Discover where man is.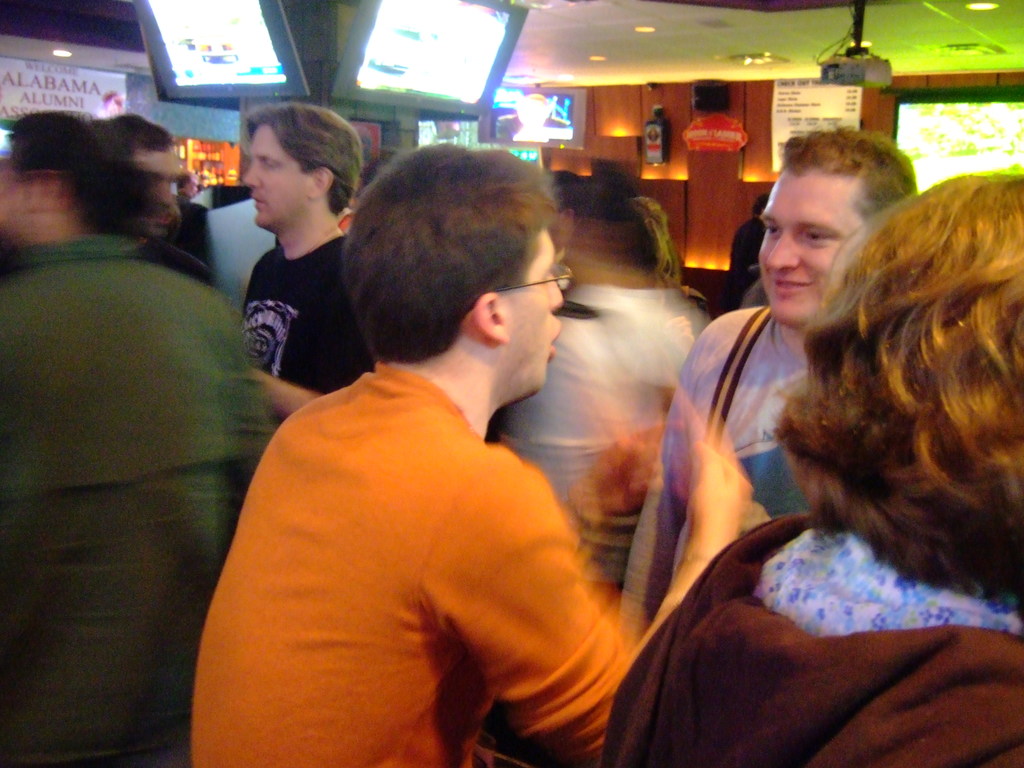
Discovered at select_region(98, 107, 217, 285).
